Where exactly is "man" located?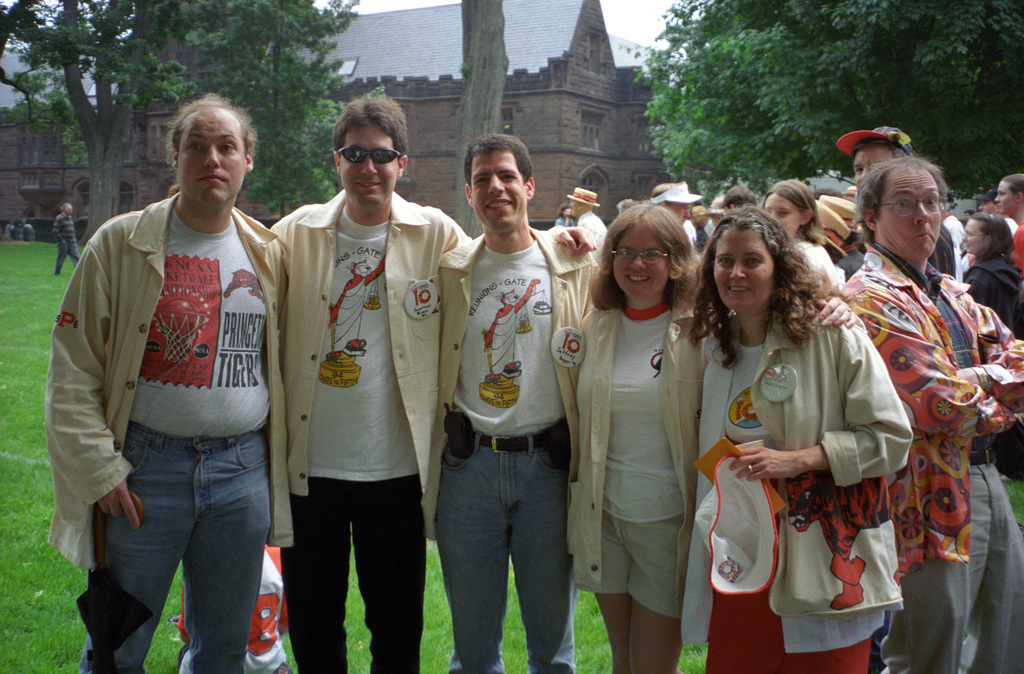
Its bounding box is {"x1": 837, "y1": 158, "x2": 1023, "y2": 673}.
